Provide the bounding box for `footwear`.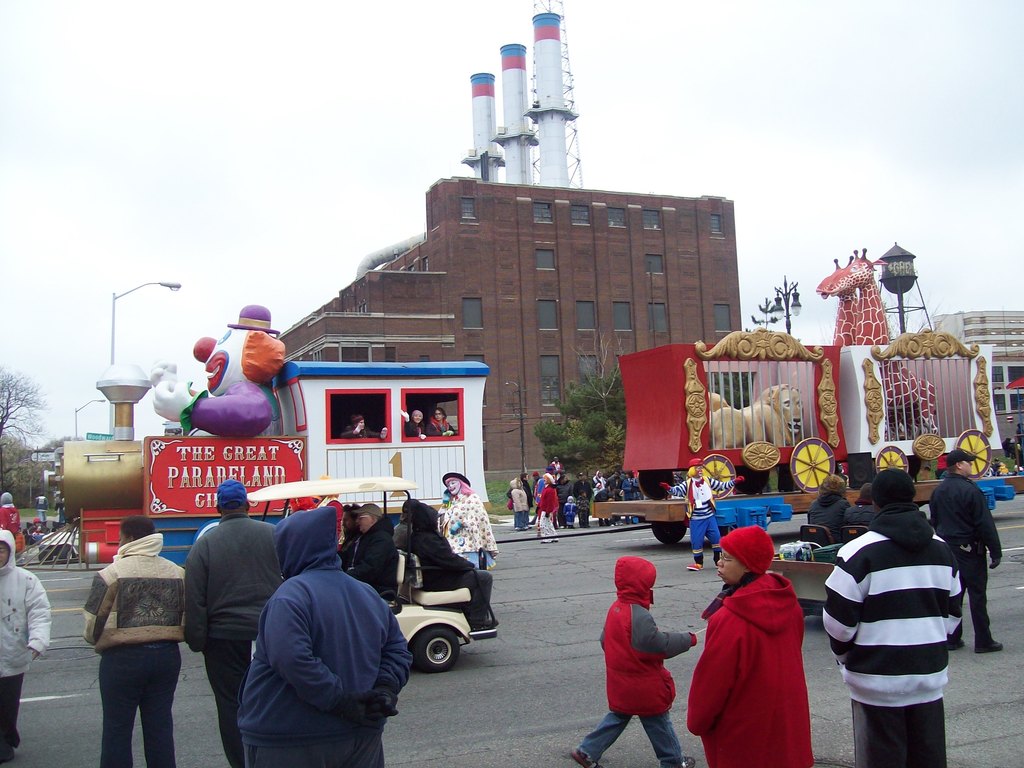
box=[0, 745, 17, 764].
